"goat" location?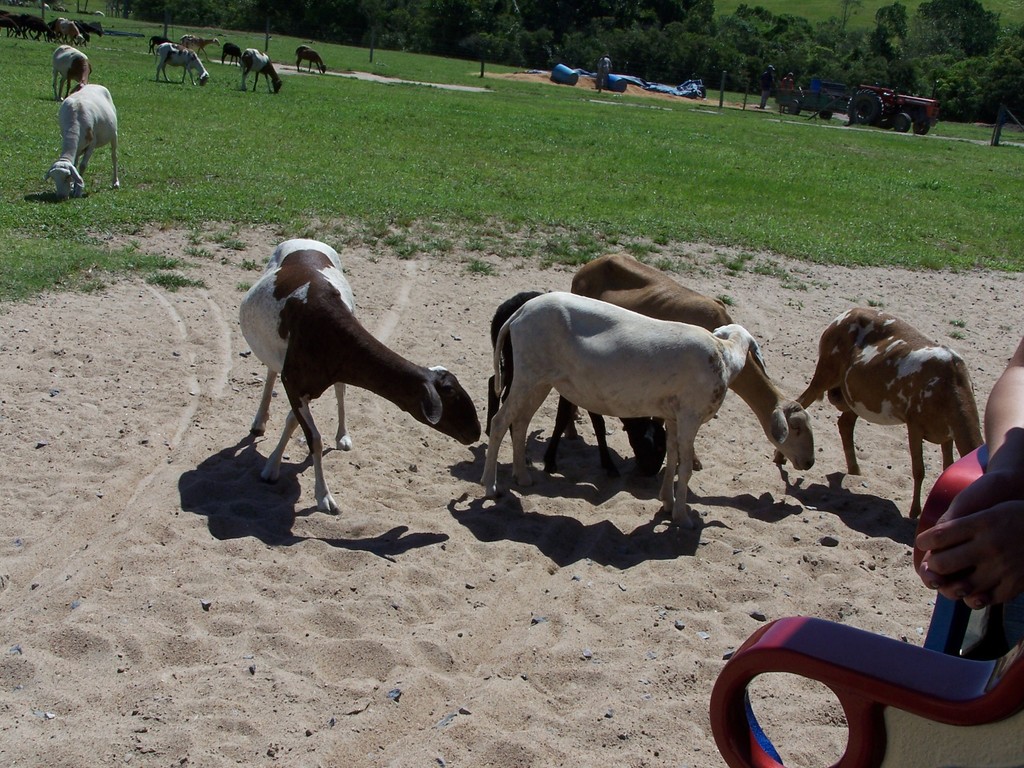
left=236, top=236, right=480, bottom=515
